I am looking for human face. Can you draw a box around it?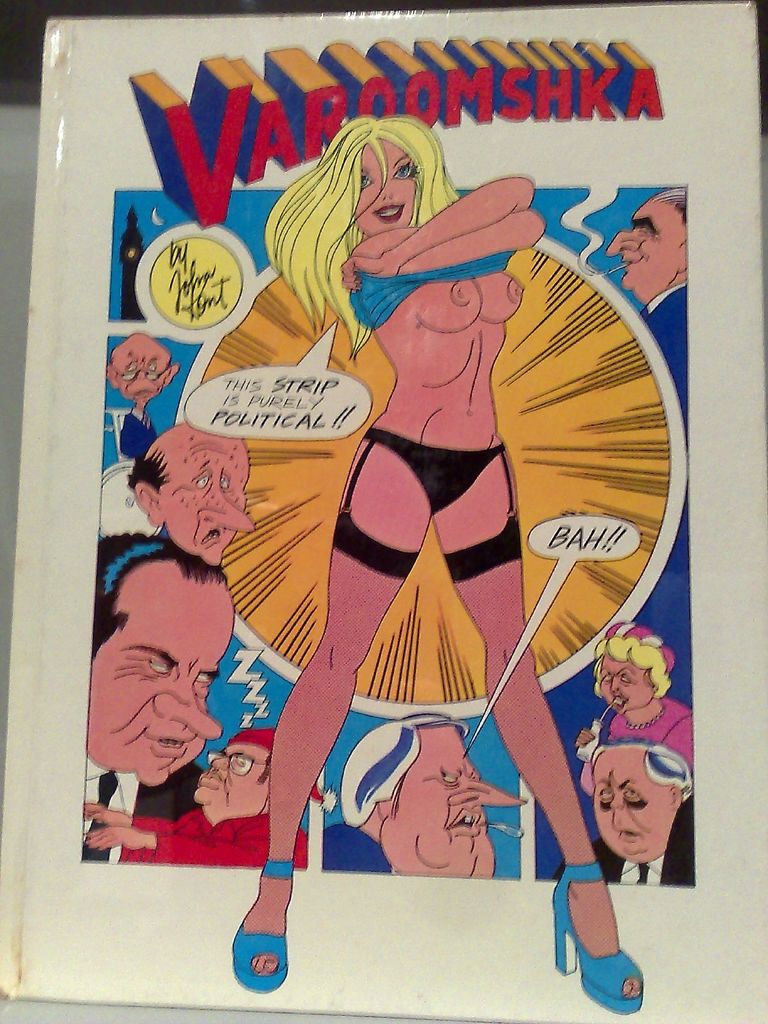
Sure, the bounding box is [196,741,287,809].
